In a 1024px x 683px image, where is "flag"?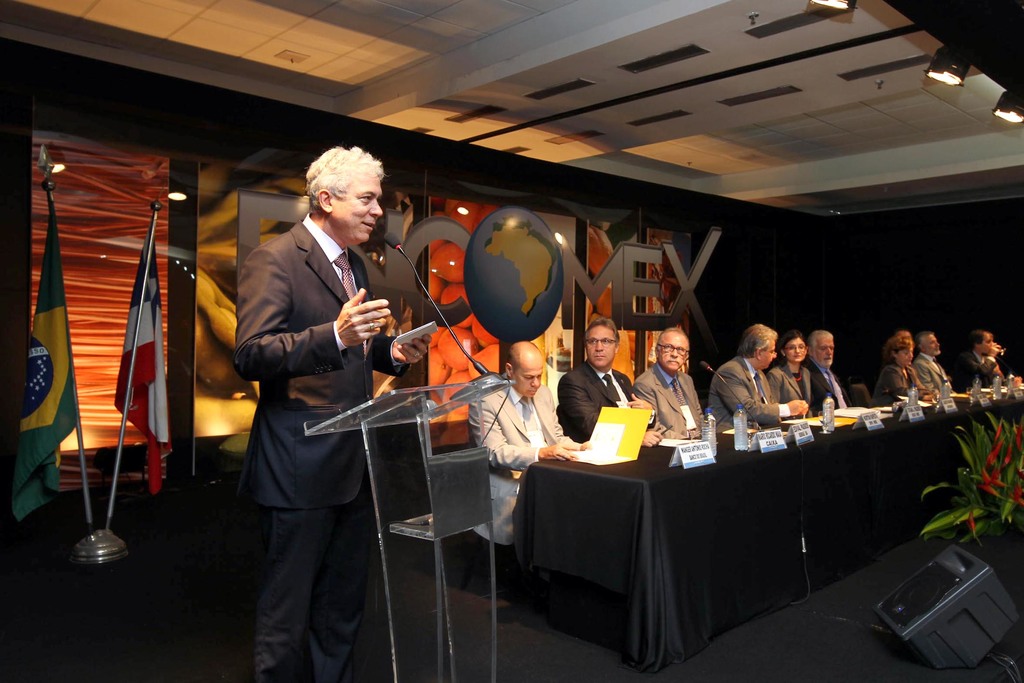
9,201,79,506.
